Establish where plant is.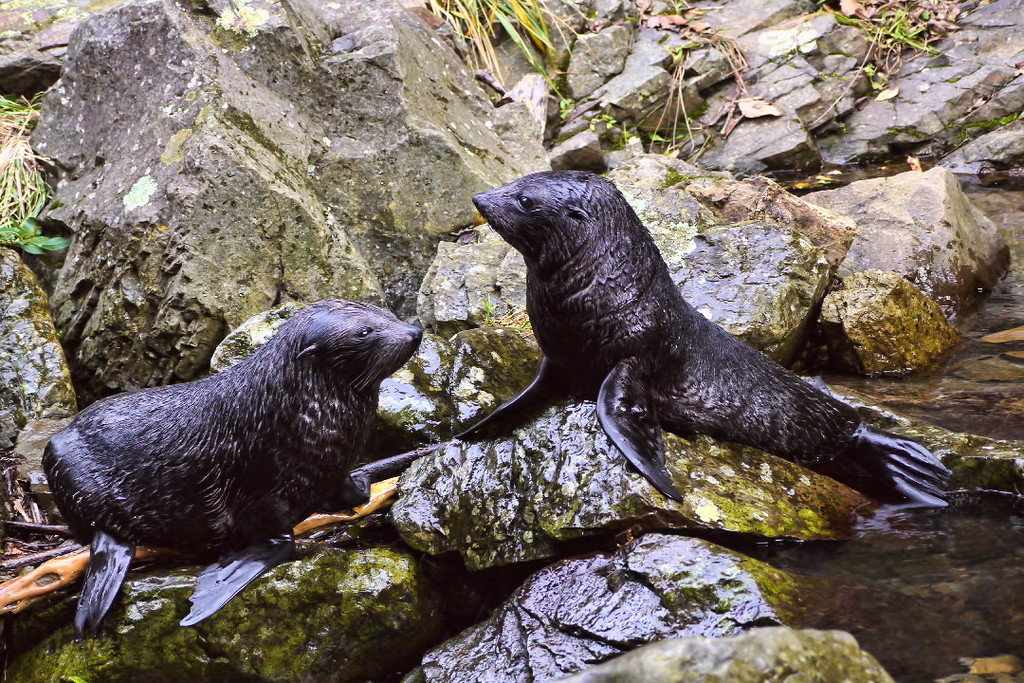
Established at 0,87,60,265.
